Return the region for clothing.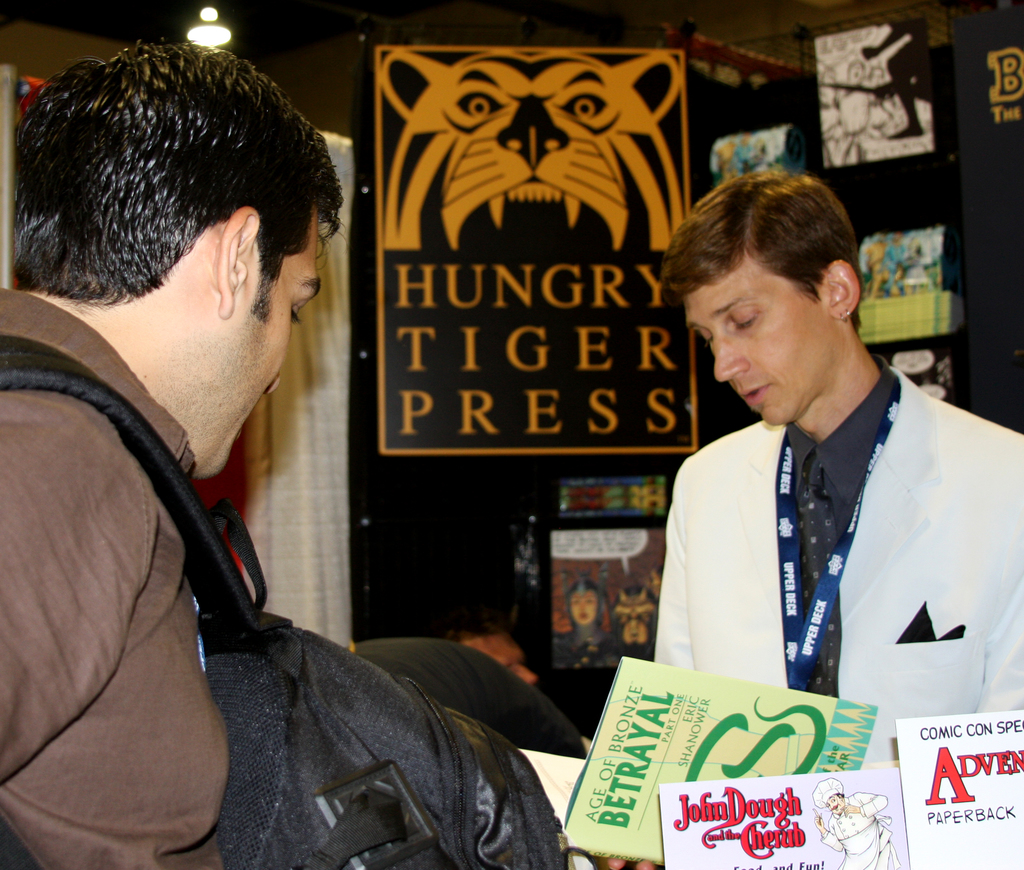
l=340, t=638, r=588, b=755.
